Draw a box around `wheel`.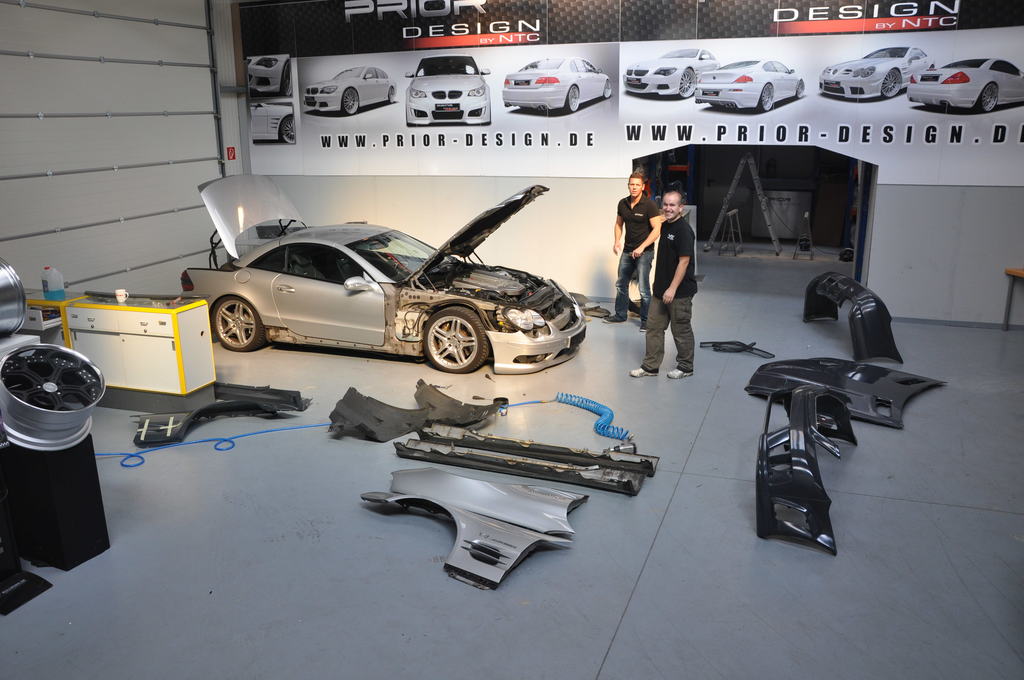
select_region(207, 295, 264, 355).
